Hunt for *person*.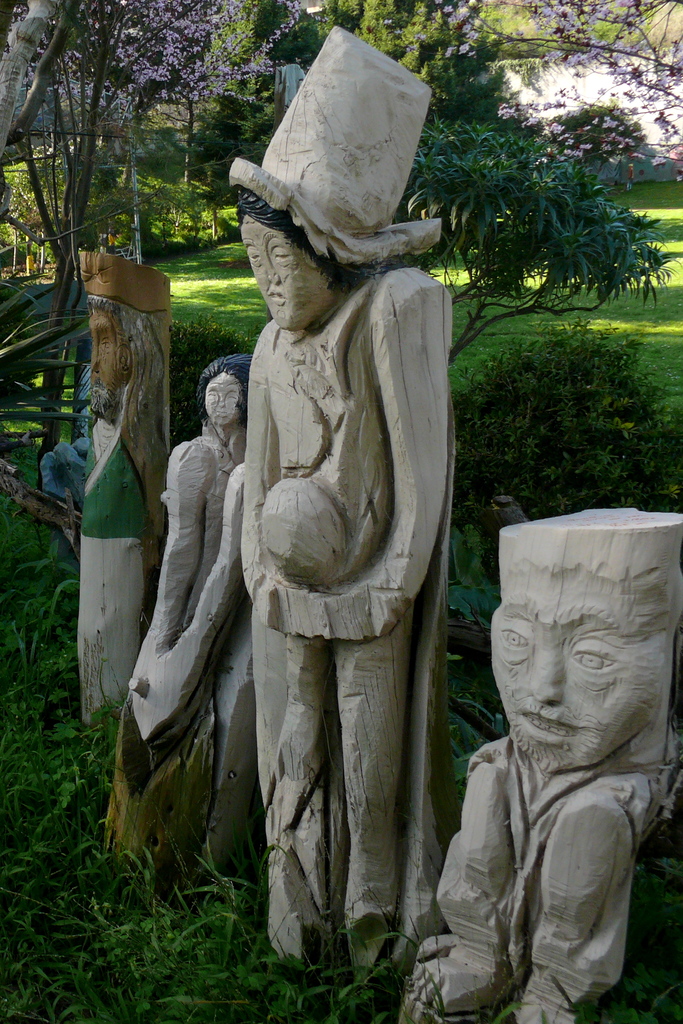
Hunted down at <bbox>433, 493, 682, 1023</bbox>.
